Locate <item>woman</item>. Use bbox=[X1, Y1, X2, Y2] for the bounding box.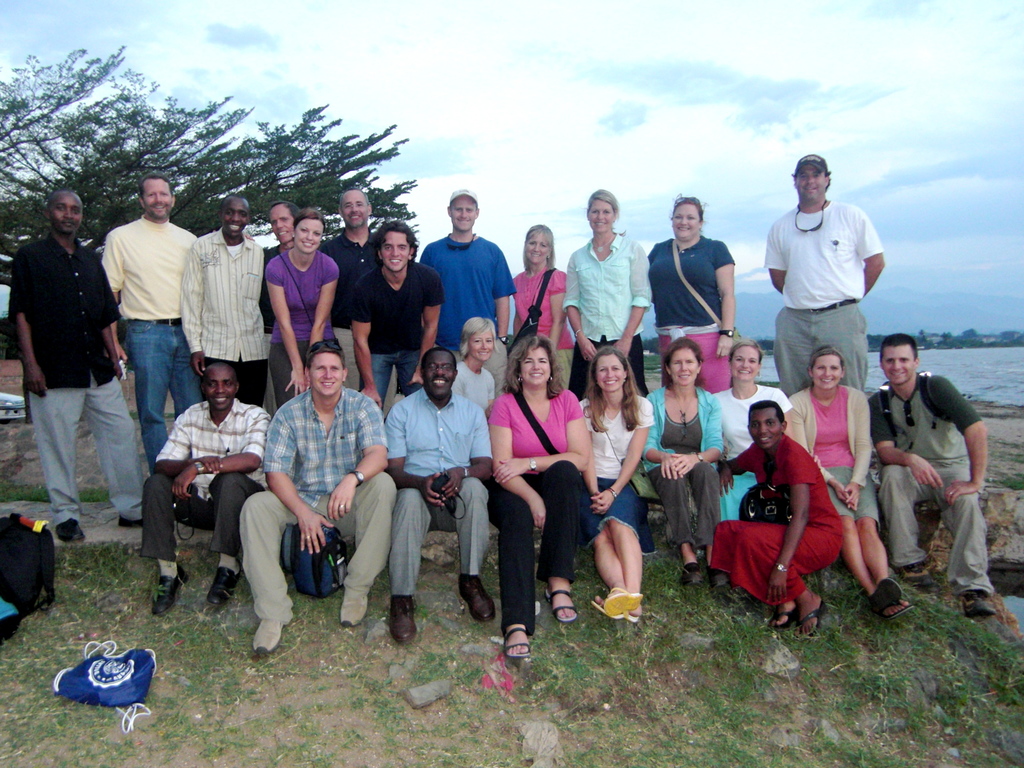
bbox=[643, 339, 730, 592].
